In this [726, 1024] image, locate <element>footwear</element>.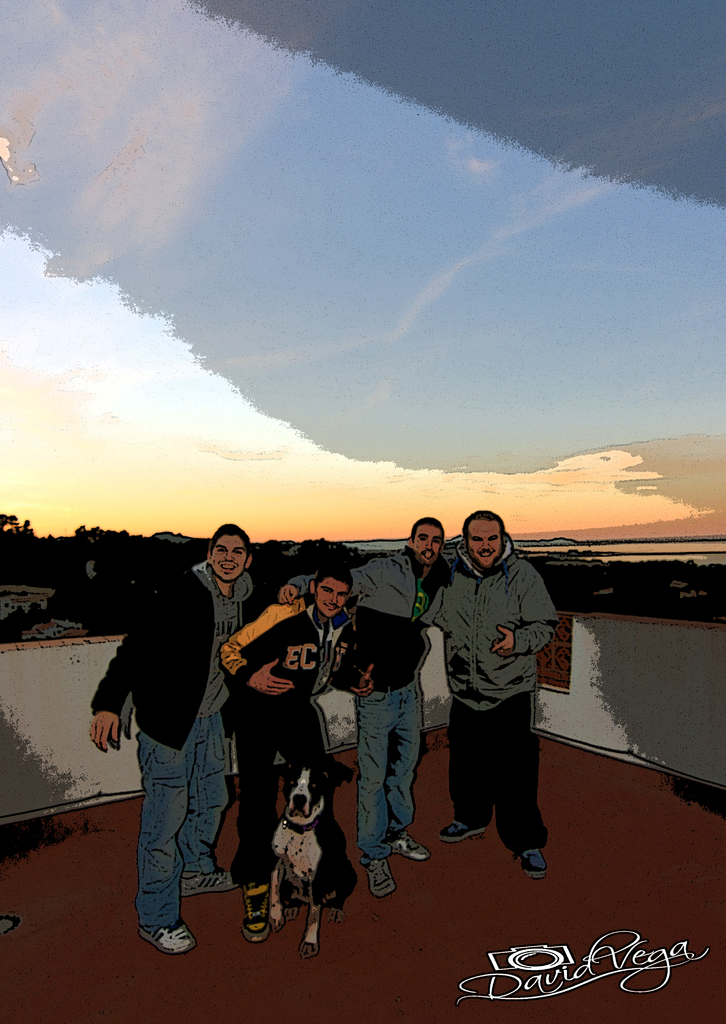
Bounding box: [left=141, top=911, right=191, bottom=948].
